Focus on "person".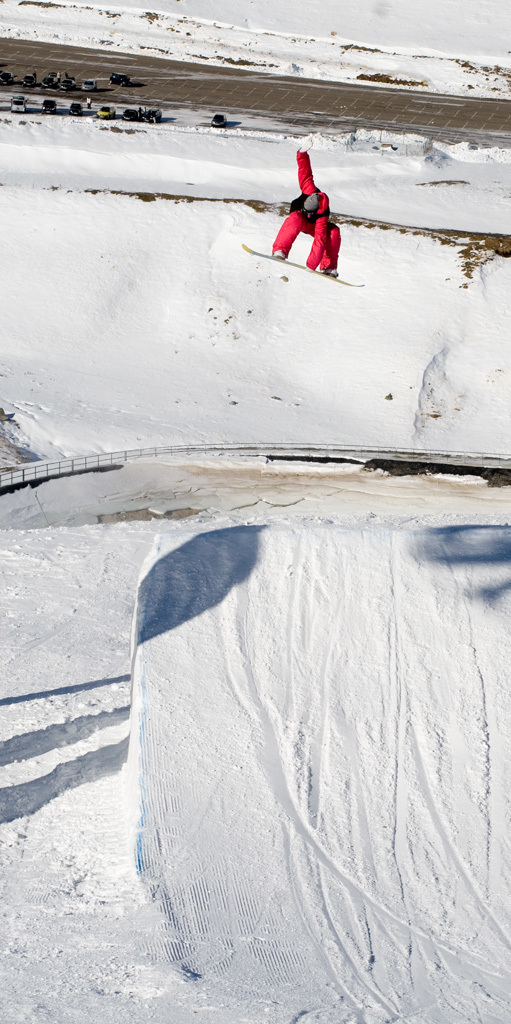
Focused at x1=270, y1=135, x2=341, y2=272.
